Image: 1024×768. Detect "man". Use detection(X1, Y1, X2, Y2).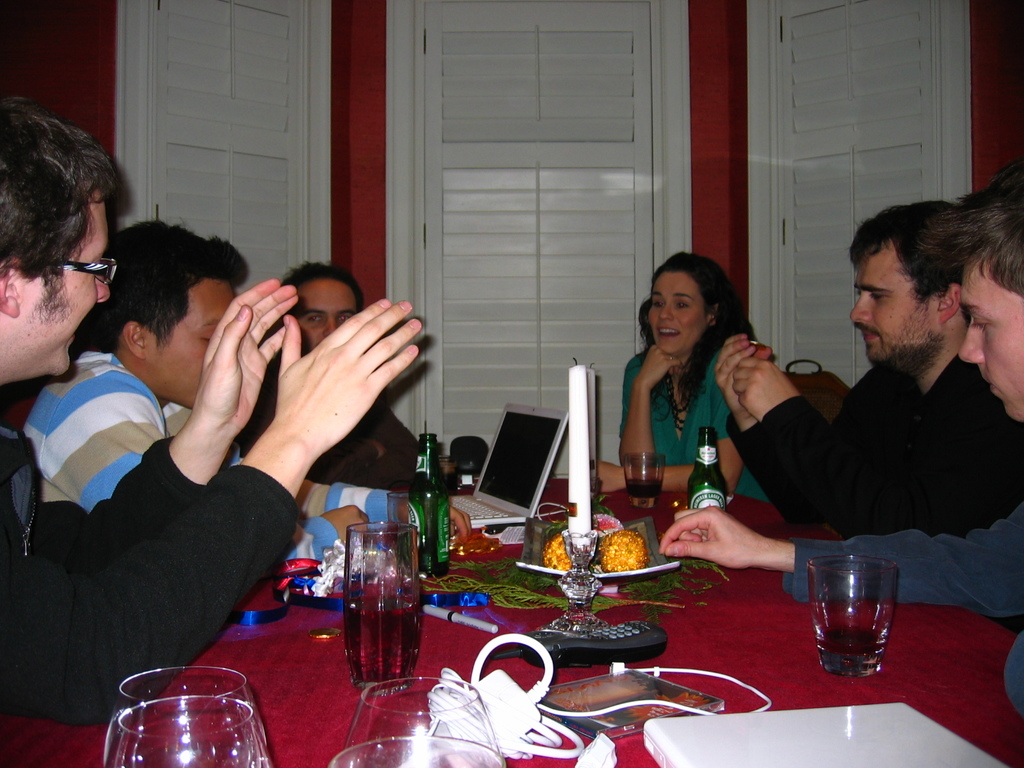
detection(654, 161, 1023, 709).
